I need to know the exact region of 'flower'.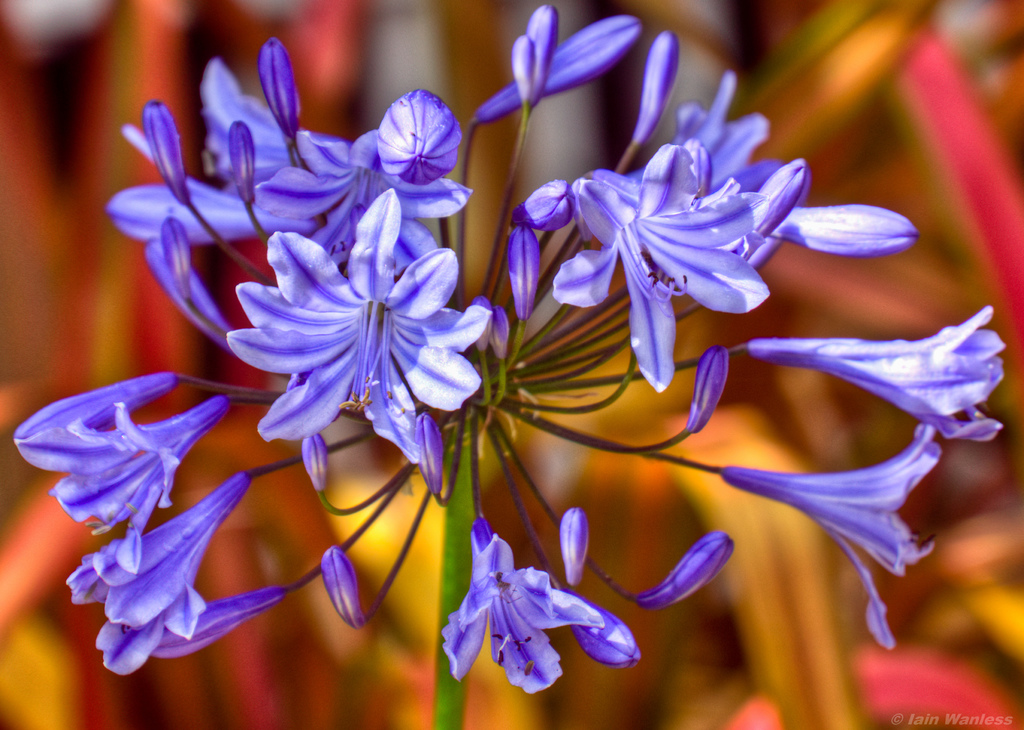
Region: crop(604, 69, 769, 192).
